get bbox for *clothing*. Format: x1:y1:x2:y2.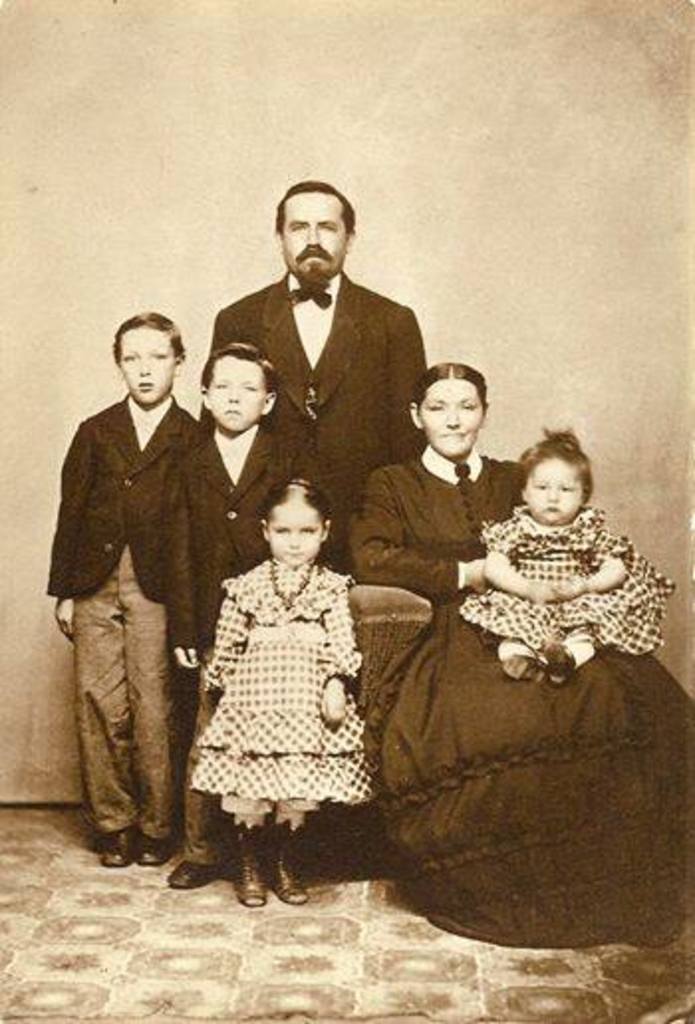
461:506:675:655.
